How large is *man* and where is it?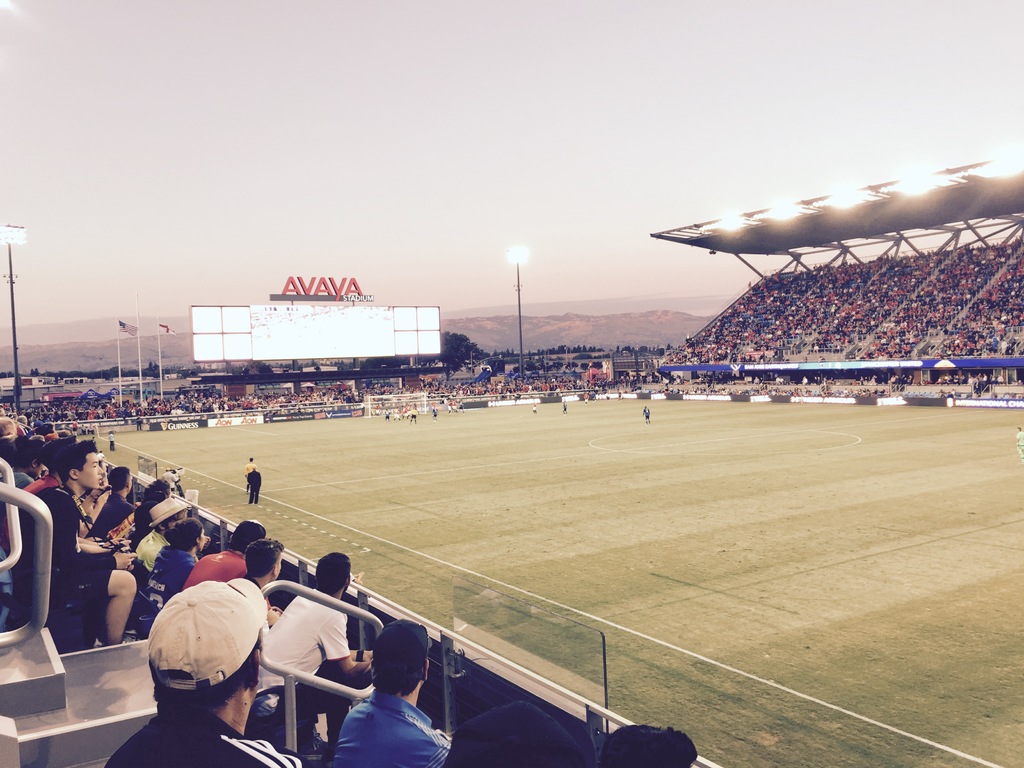
Bounding box: BBox(432, 406, 439, 420).
